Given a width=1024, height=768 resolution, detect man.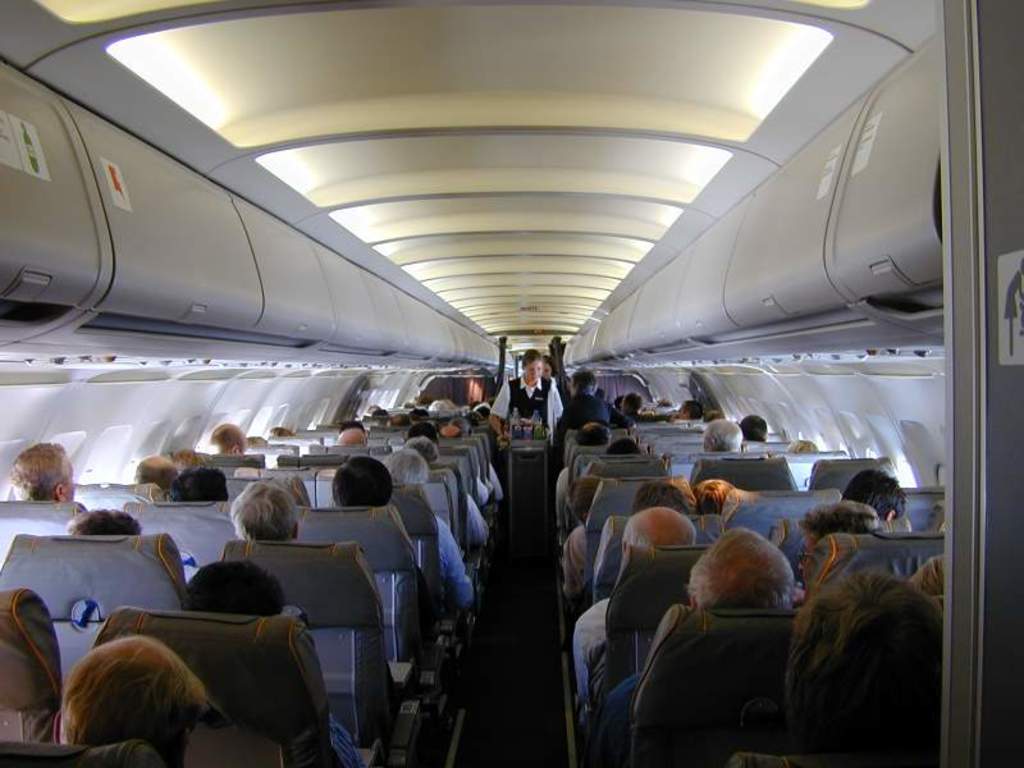
l=387, t=413, r=406, b=425.
